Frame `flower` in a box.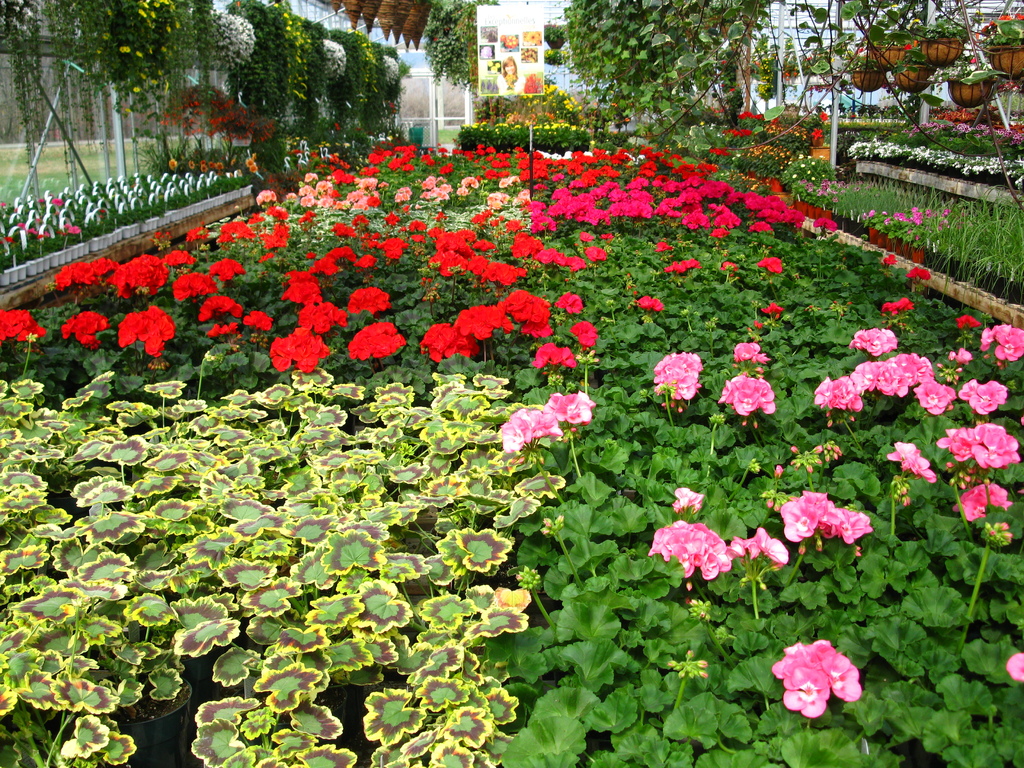
locate(637, 296, 666, 312).
